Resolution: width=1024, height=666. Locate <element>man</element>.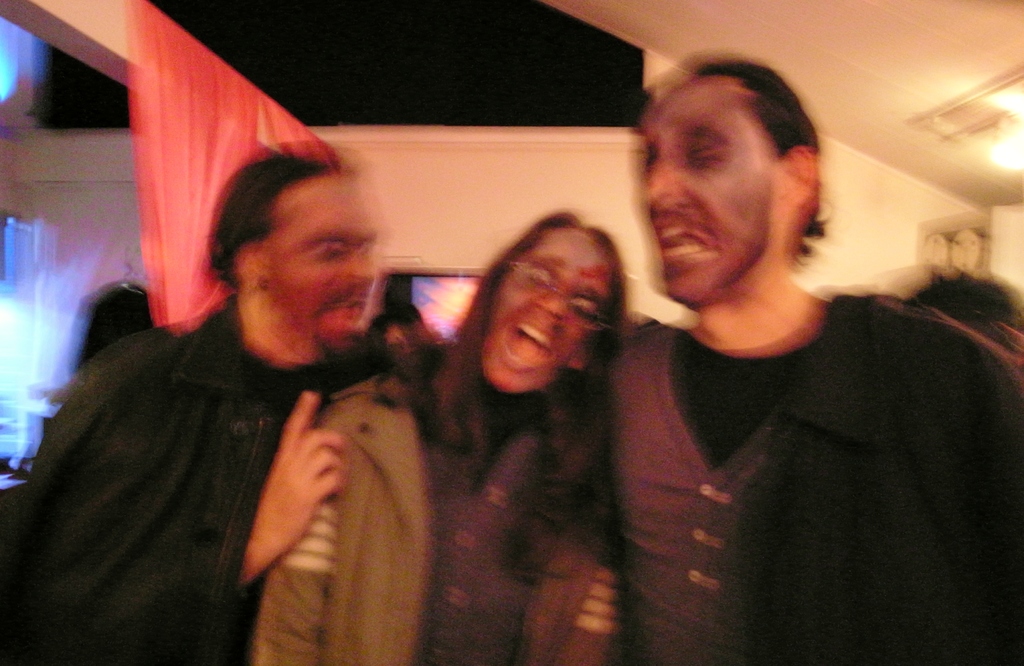
pyautogui.locateOnScreen(252, 219, 616, 663).
